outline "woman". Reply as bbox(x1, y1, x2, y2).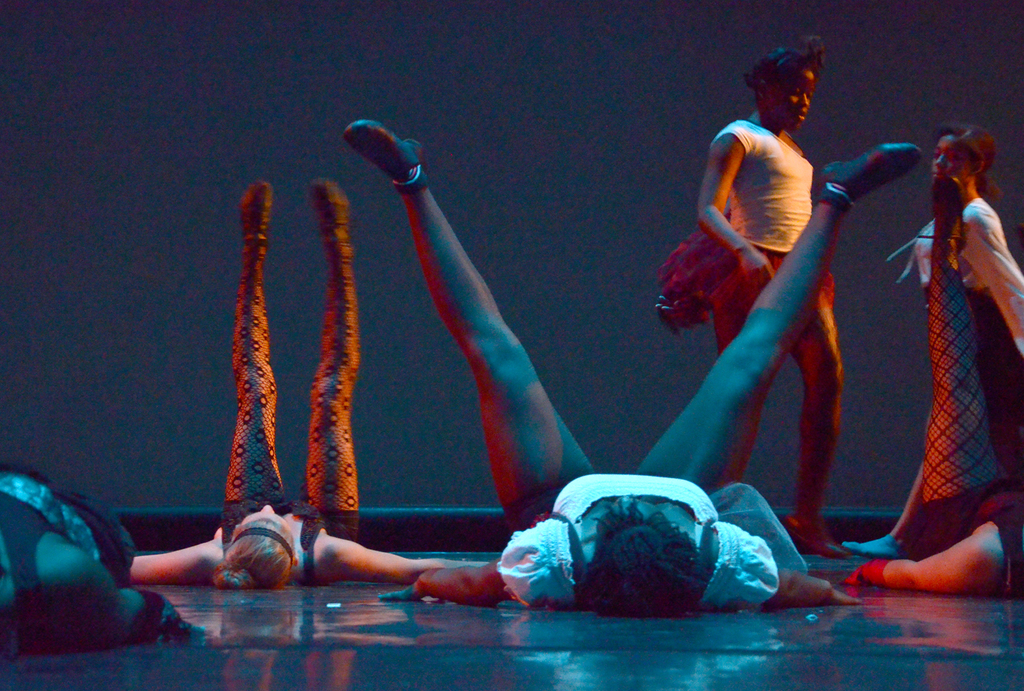
bbox(0, 464, 177, 665).
